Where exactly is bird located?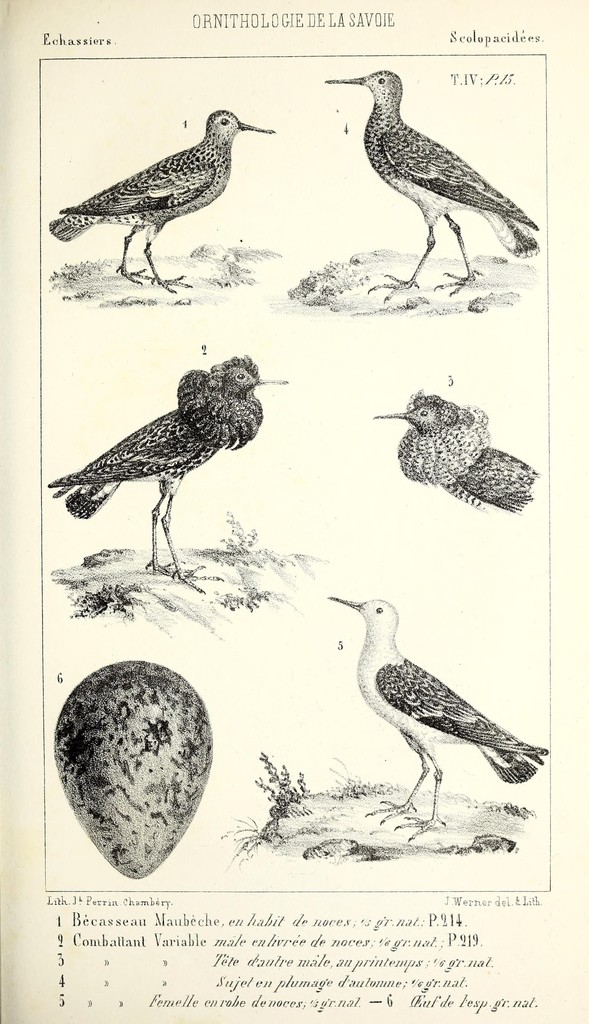
Its bounding box is (44,348,298,591).
